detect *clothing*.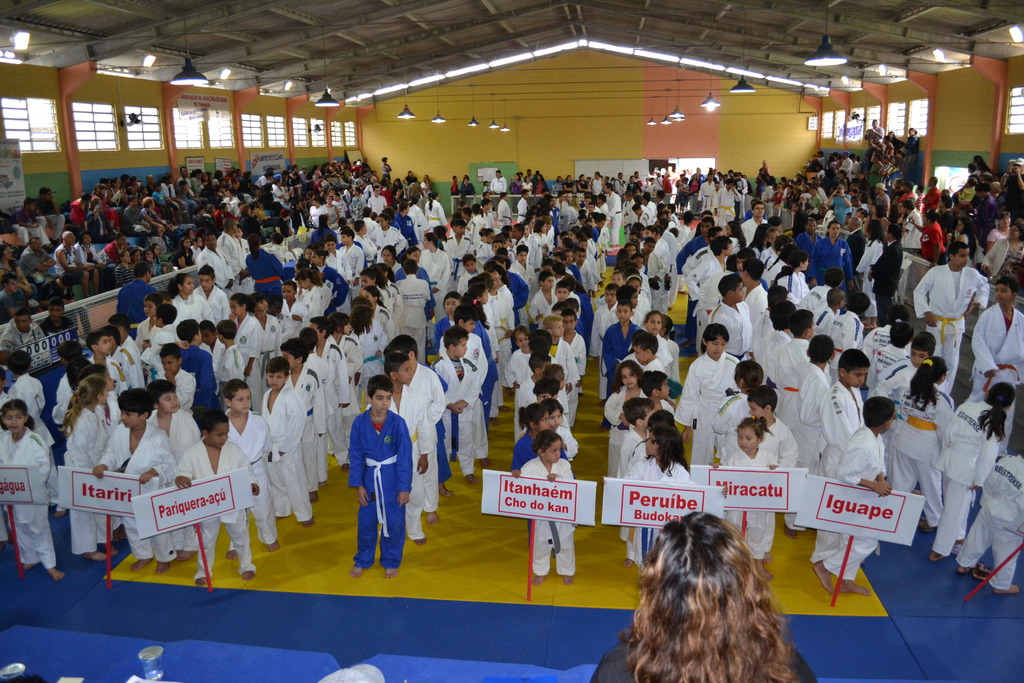
Detected at 757, 329, 788, 383.
